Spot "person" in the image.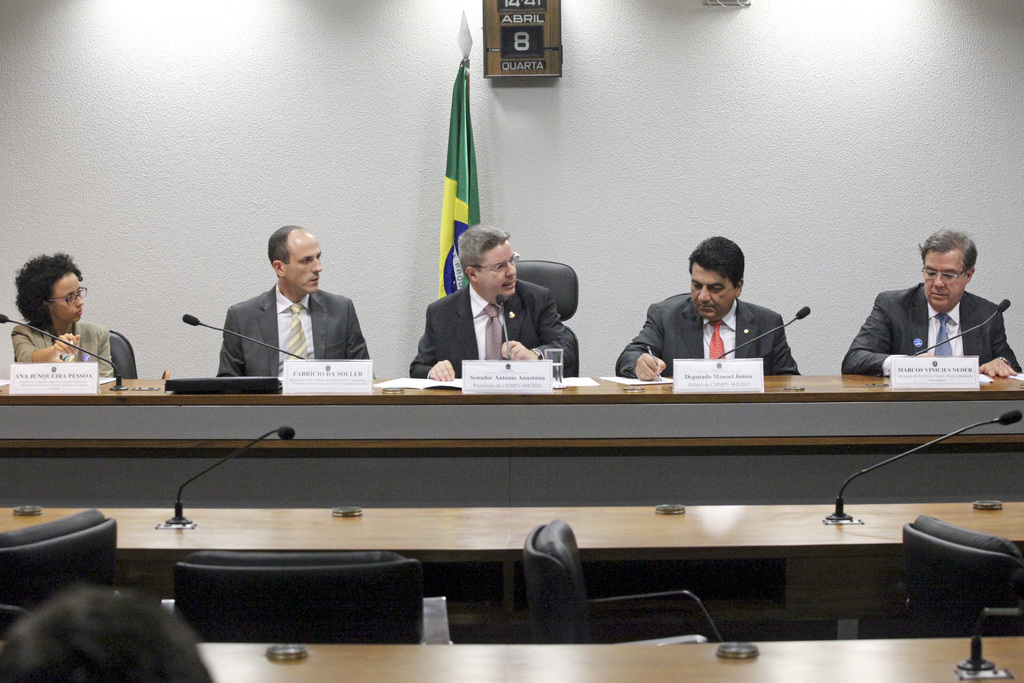
"person" found at rect(0, 586, 216, 682).
